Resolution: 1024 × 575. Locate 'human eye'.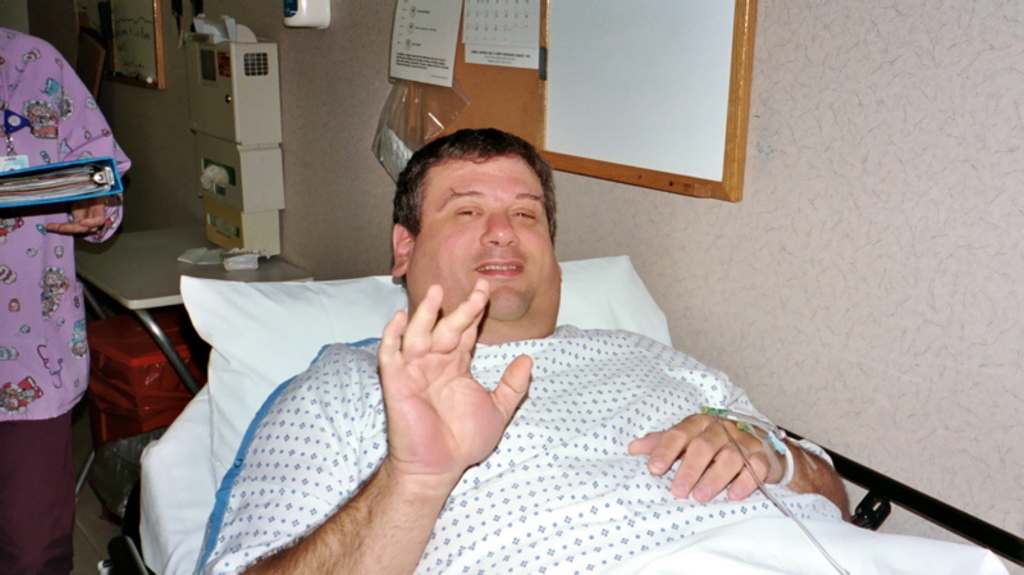
456,202,484,220.
